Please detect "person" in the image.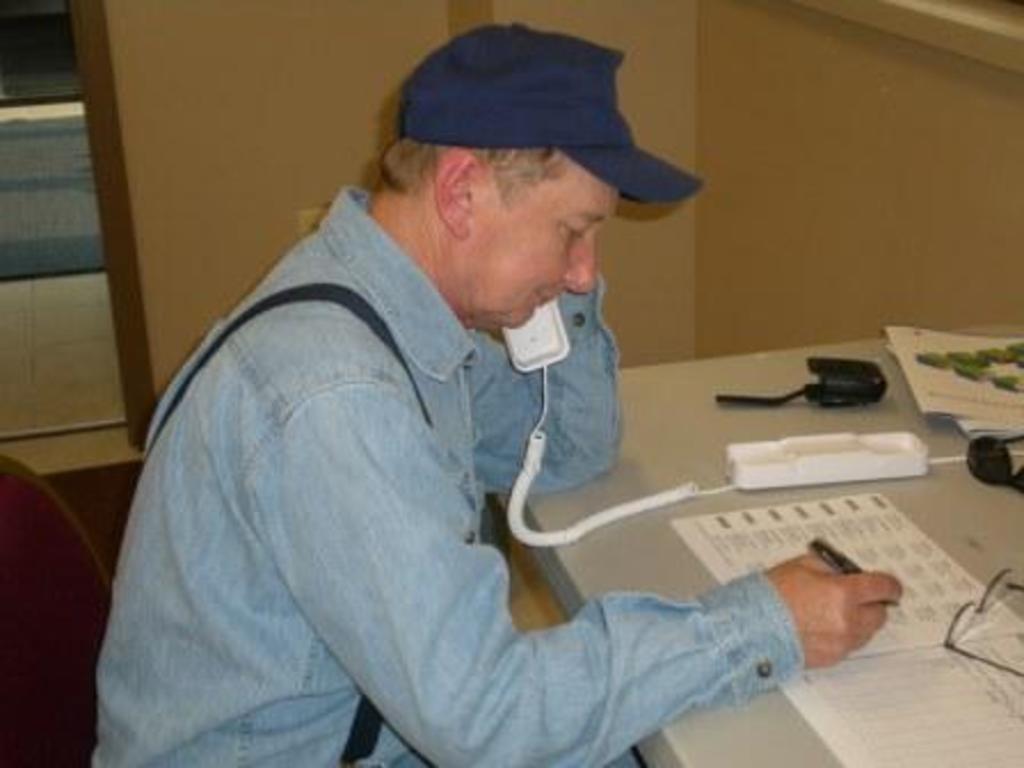
region(91, 16, 910, 766).
